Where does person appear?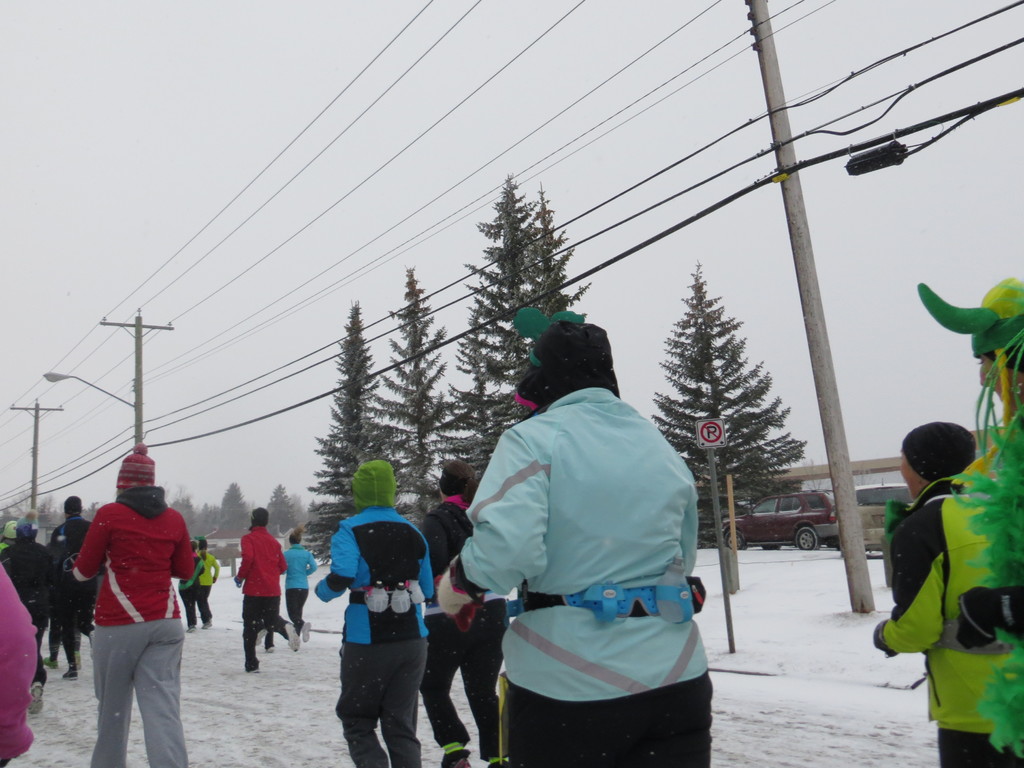
Appears at rect(178, 543, 216, 638).
